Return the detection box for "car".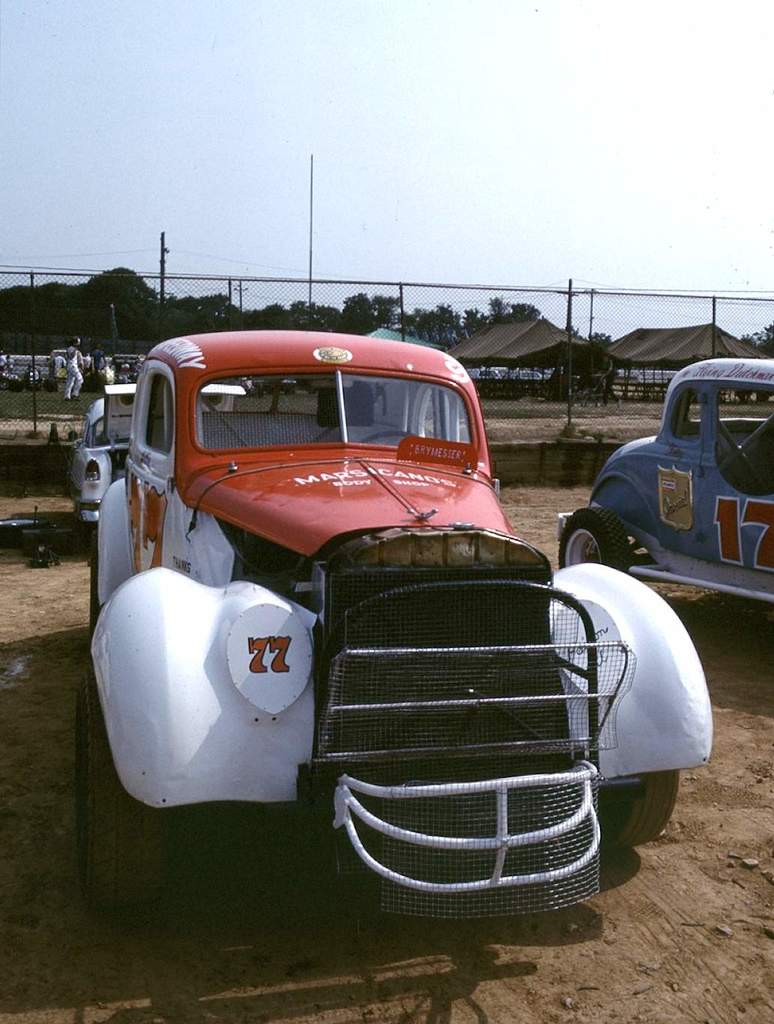
[540,350,773,633].
